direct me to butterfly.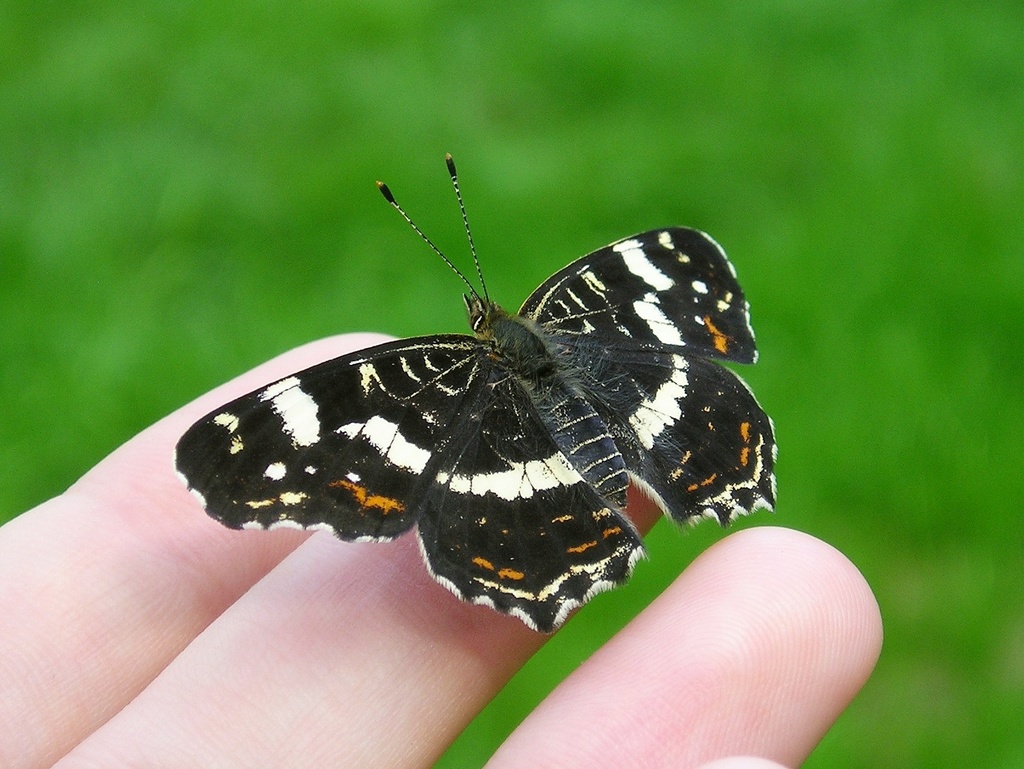
Direction: select_region(177, 158, 750, 636).
